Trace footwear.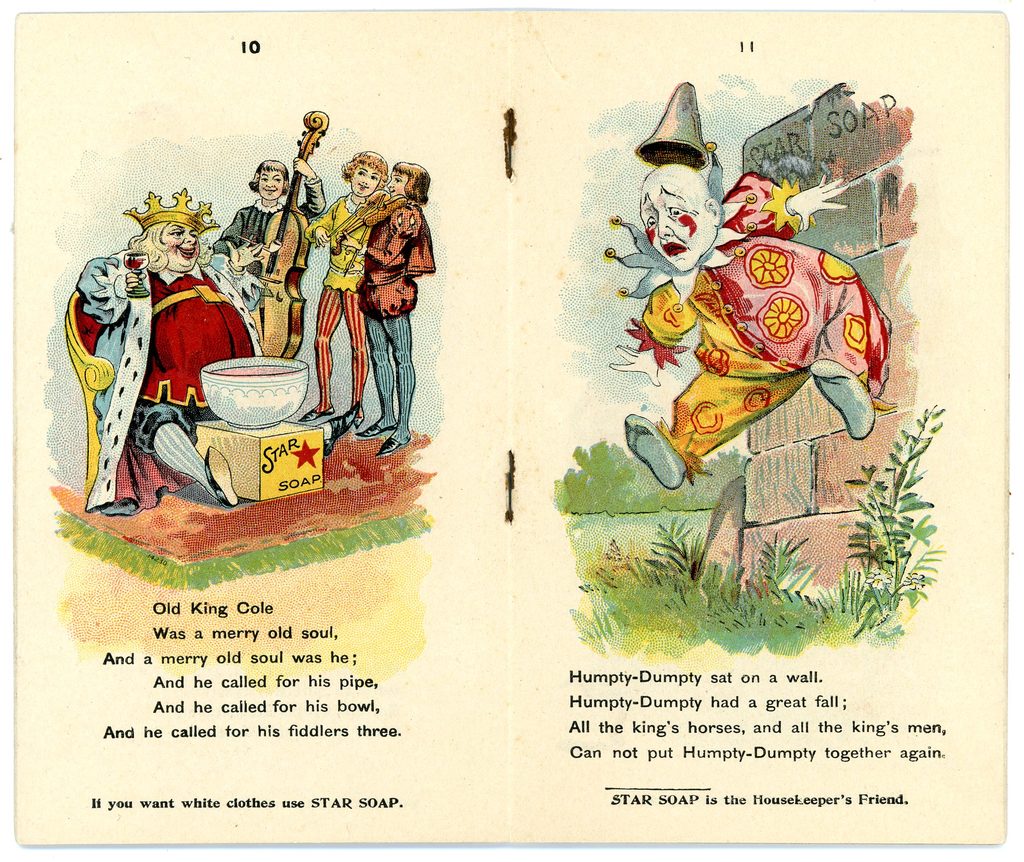
Traced to region(202, 443, 233, 508).
